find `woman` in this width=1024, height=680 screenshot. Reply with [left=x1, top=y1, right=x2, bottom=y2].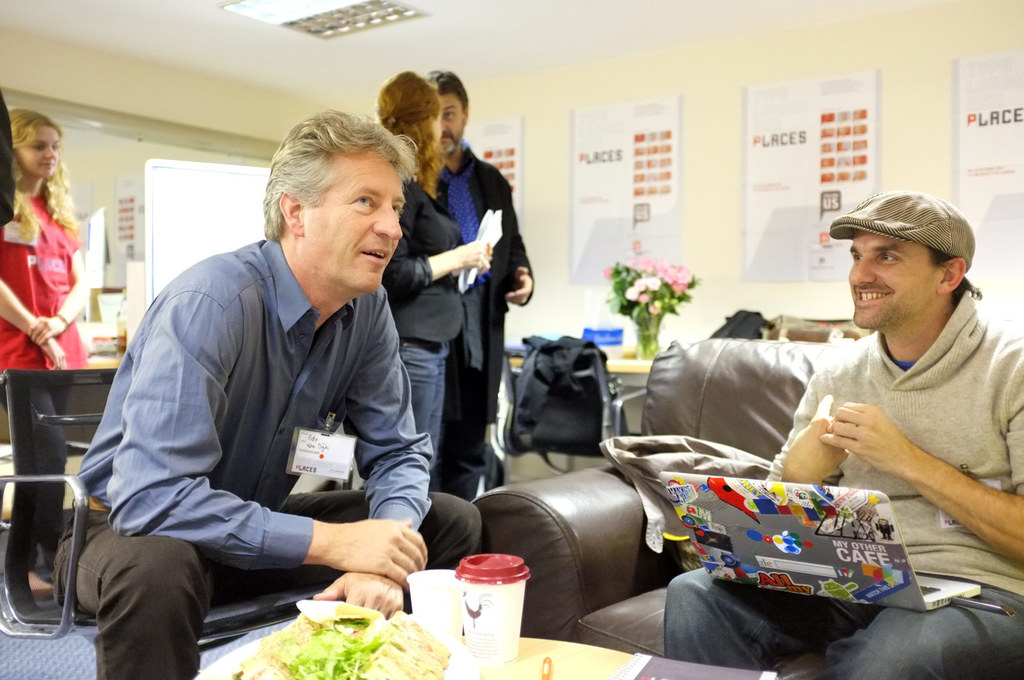
[left=375, top=67, right=500, bottom=477].
